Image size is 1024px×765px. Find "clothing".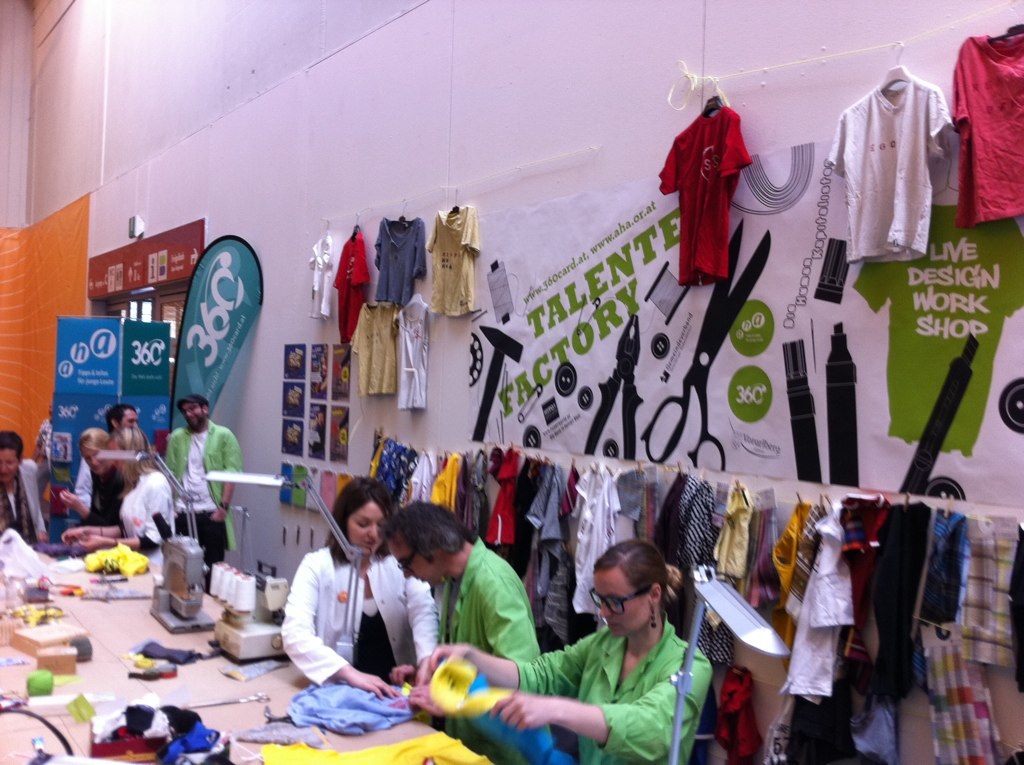
370/436/406/490.
